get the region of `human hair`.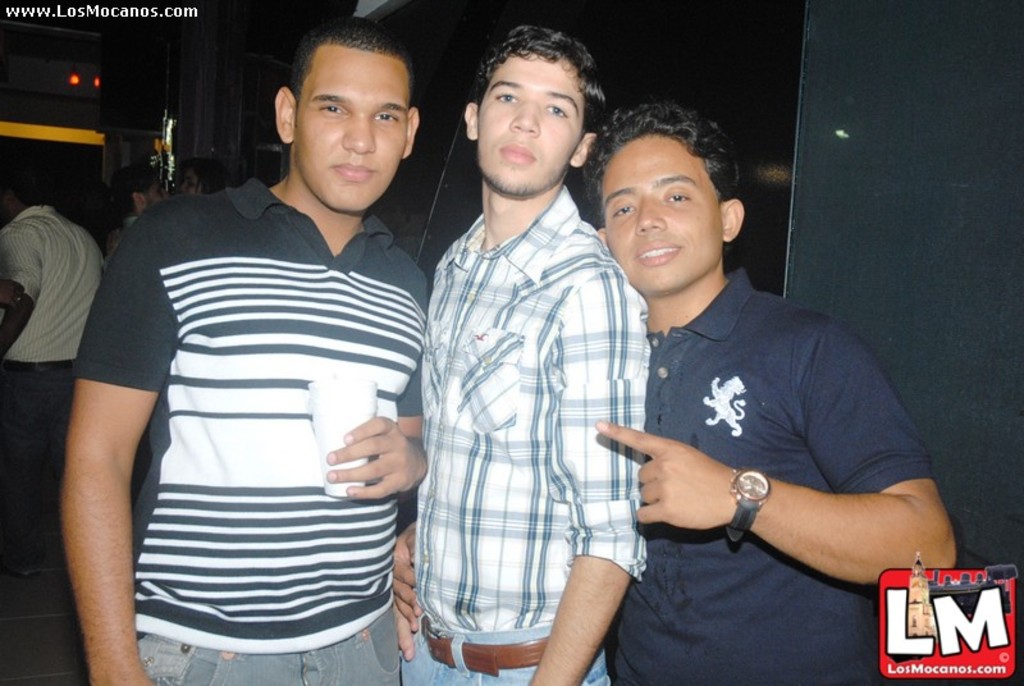
detection(178, 156, 221, 195).
